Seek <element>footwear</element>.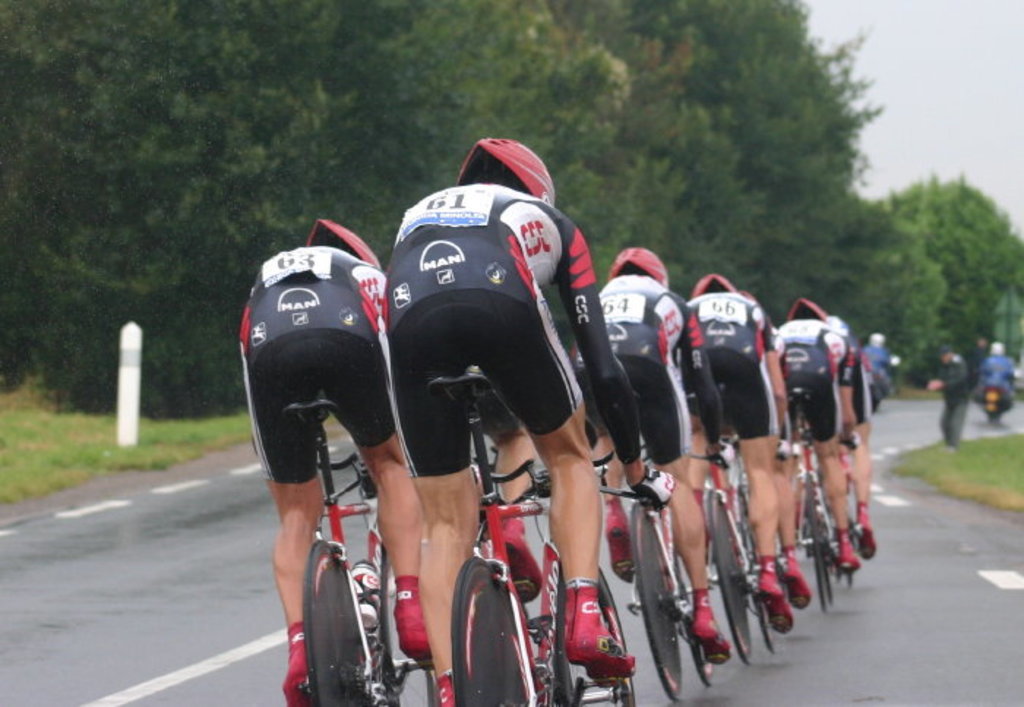
detection(604, 496, 647, 587).
